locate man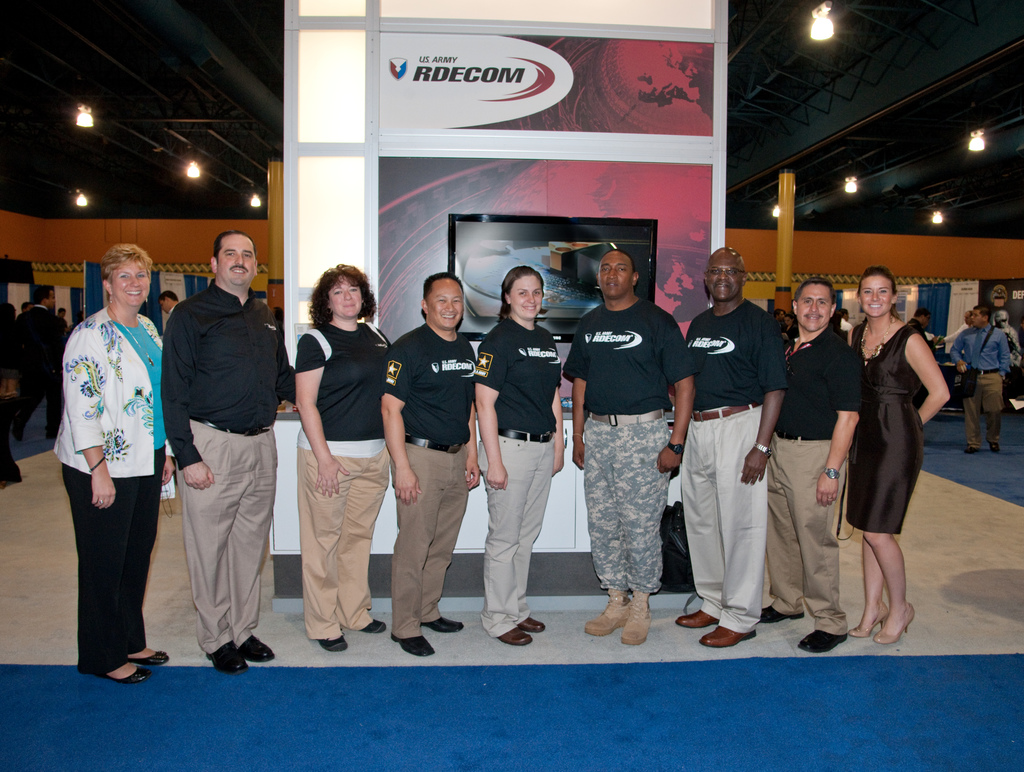
rect(159, 227, 300, 676)
